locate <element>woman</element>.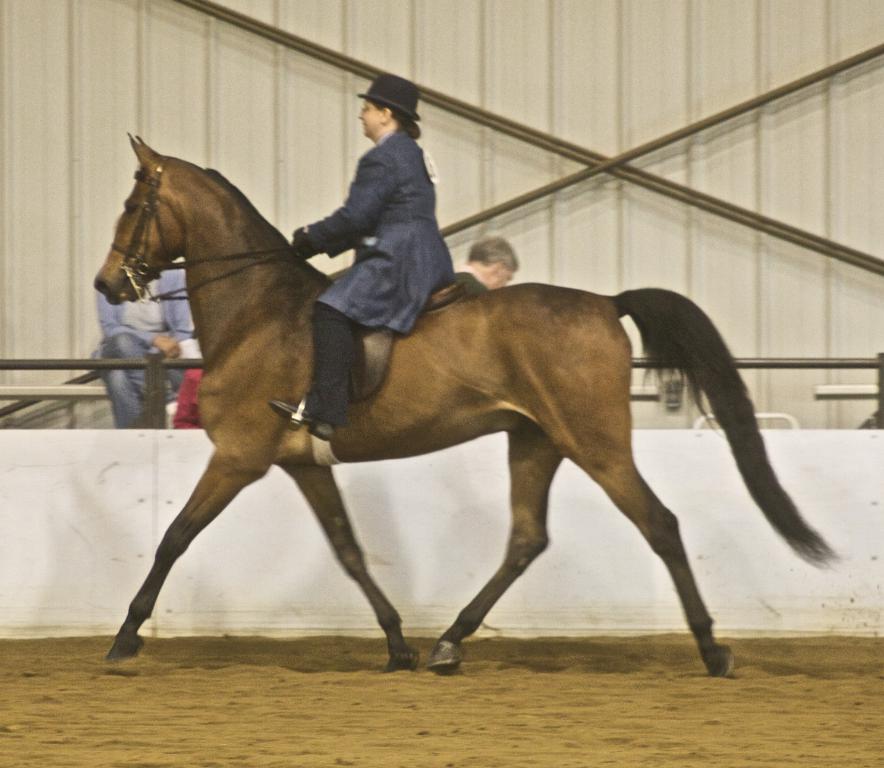
Bounding box: {"left": 266, "top": 62, "right": 451, "bottom": 433}.
